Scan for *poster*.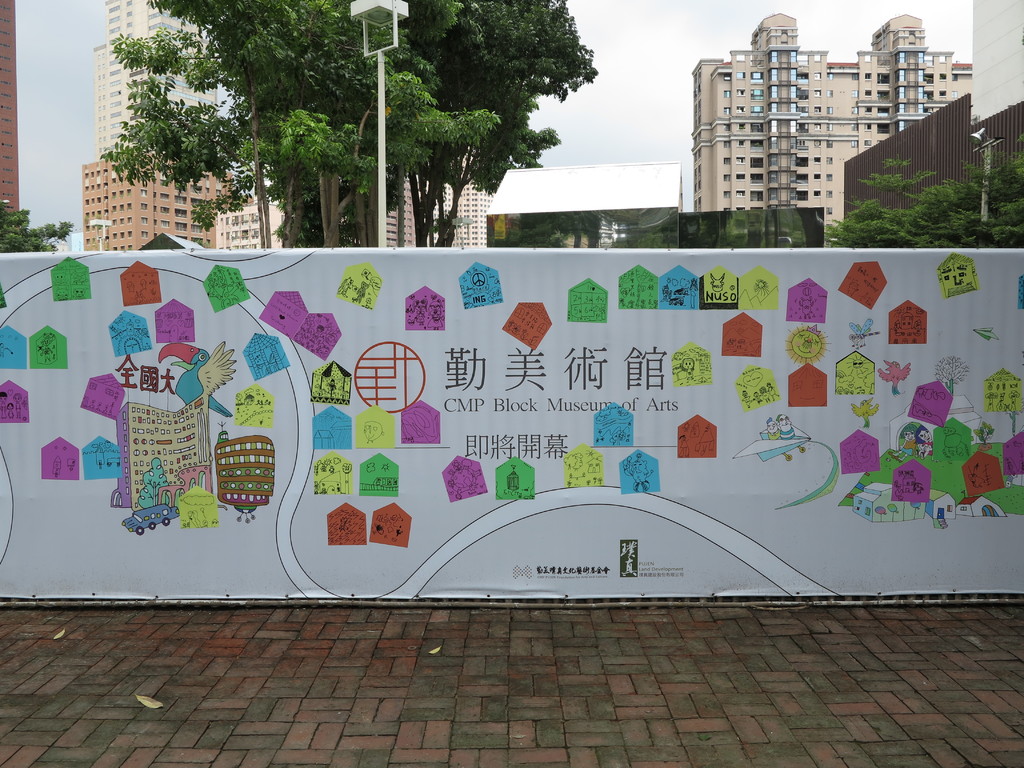
Scan result: box=[0, 249, 1023, 604].
